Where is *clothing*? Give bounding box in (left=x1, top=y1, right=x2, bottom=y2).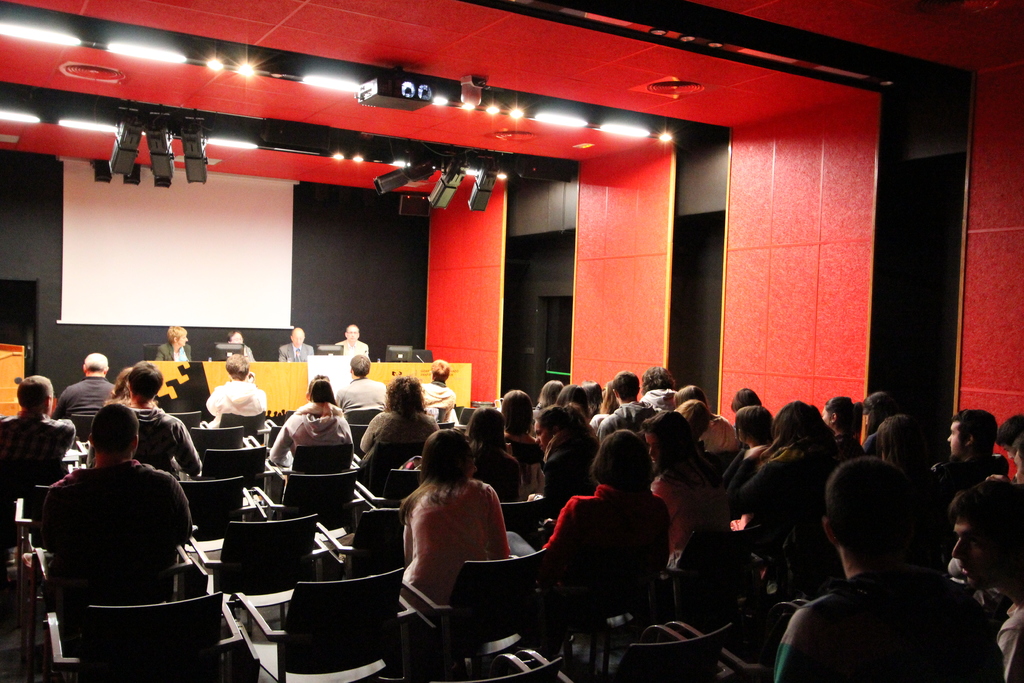
(left=36, top=447, right=187, bottom=609).
